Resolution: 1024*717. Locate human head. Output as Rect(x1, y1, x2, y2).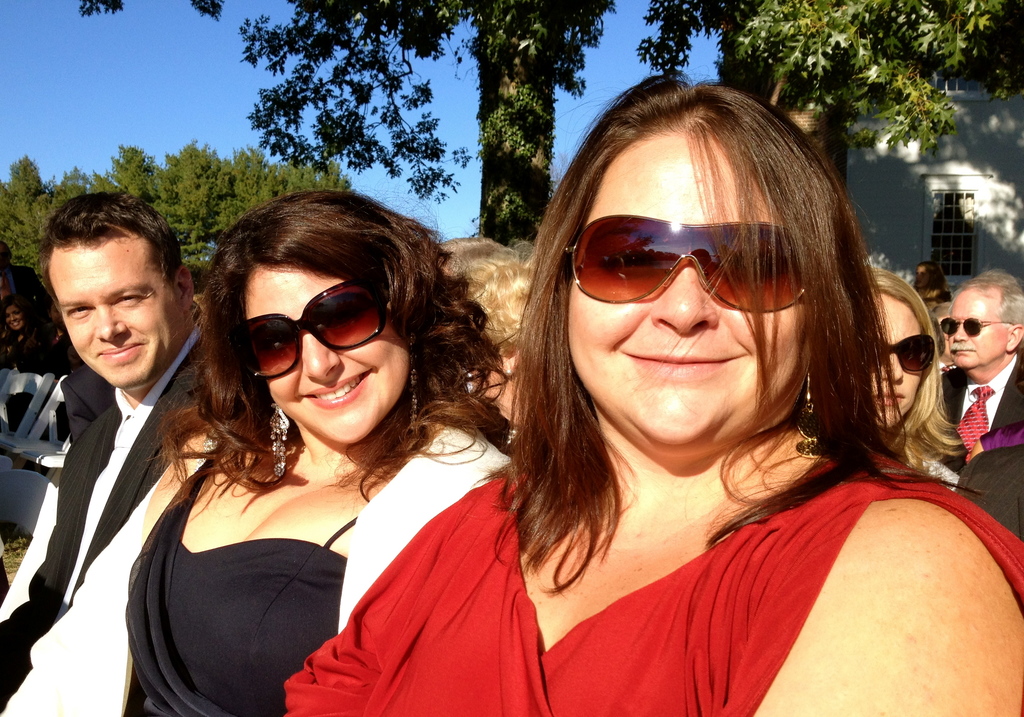
Rect(519, 70, 886, 463).
